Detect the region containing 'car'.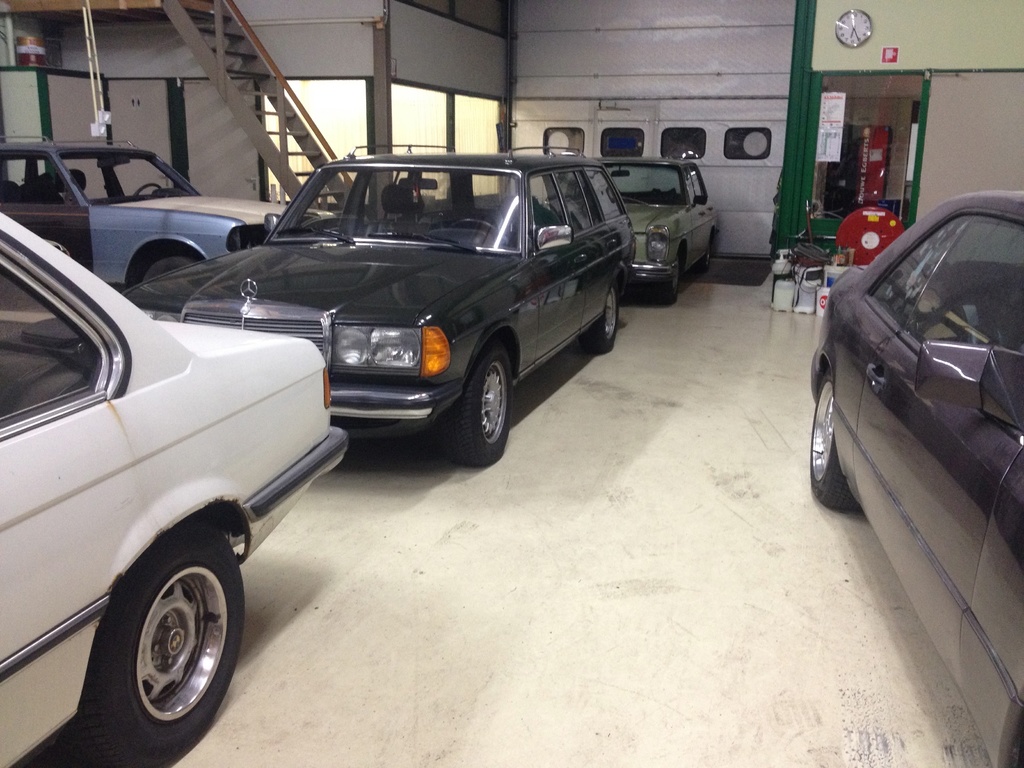
bbox(0, 208, 349, 767).
